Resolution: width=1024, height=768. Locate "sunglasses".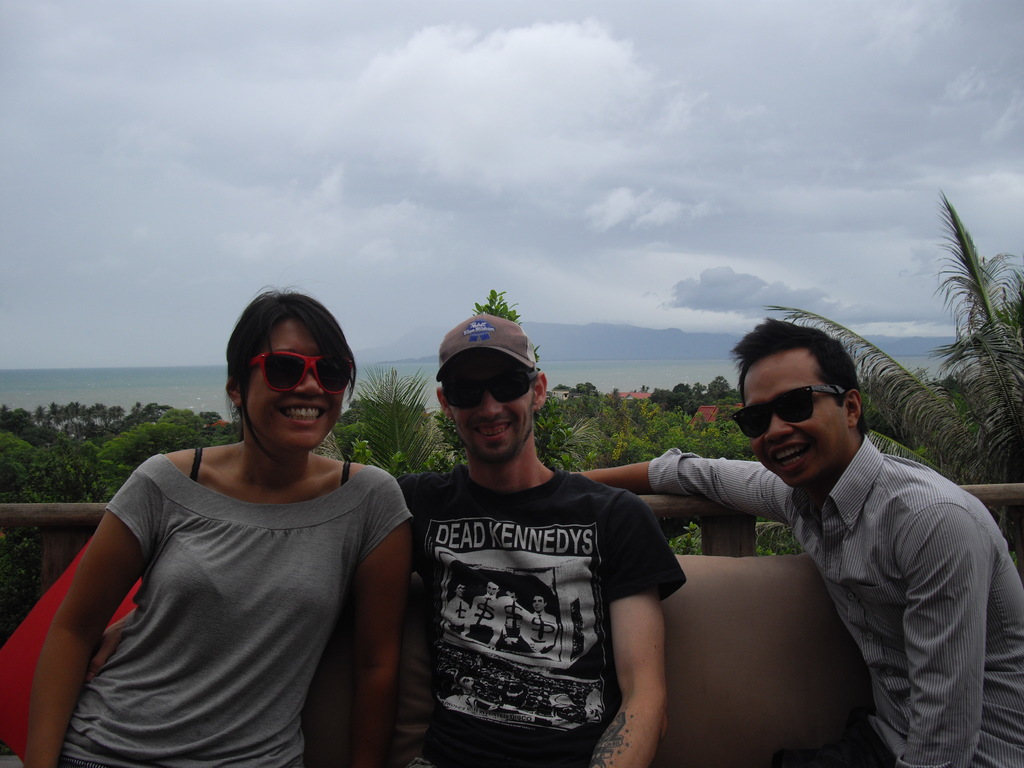
(left=246, top=349, right=355, bottom=394).
